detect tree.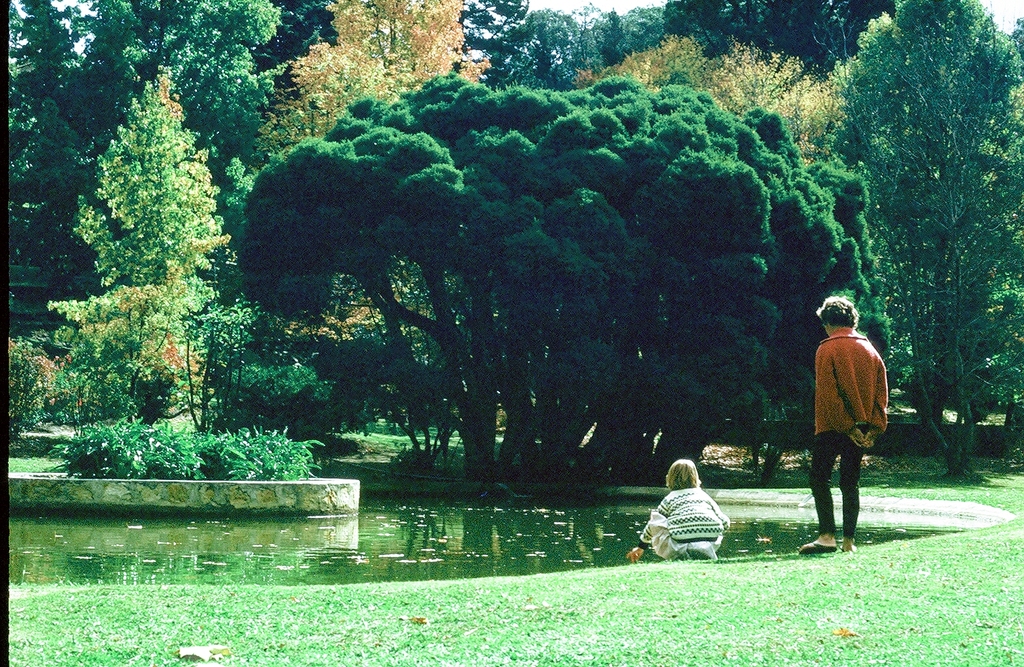
Detected at bbox(810, 0, 1023, 474).
